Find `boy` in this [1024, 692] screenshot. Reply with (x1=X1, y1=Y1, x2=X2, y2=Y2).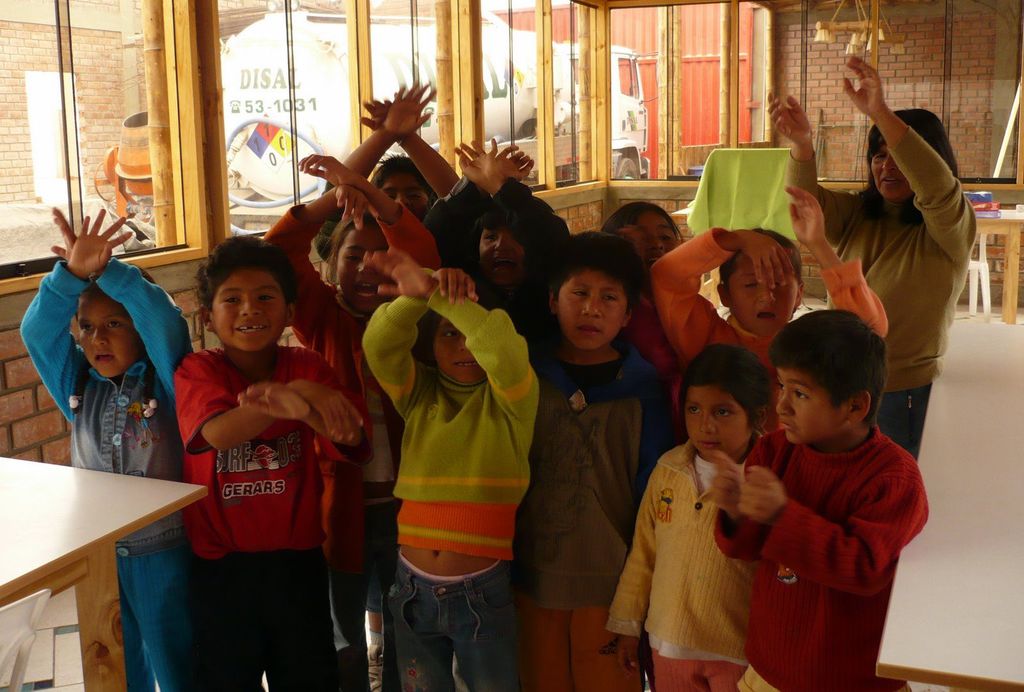
(x1=18, y1=204, x2=190, y2=691).
